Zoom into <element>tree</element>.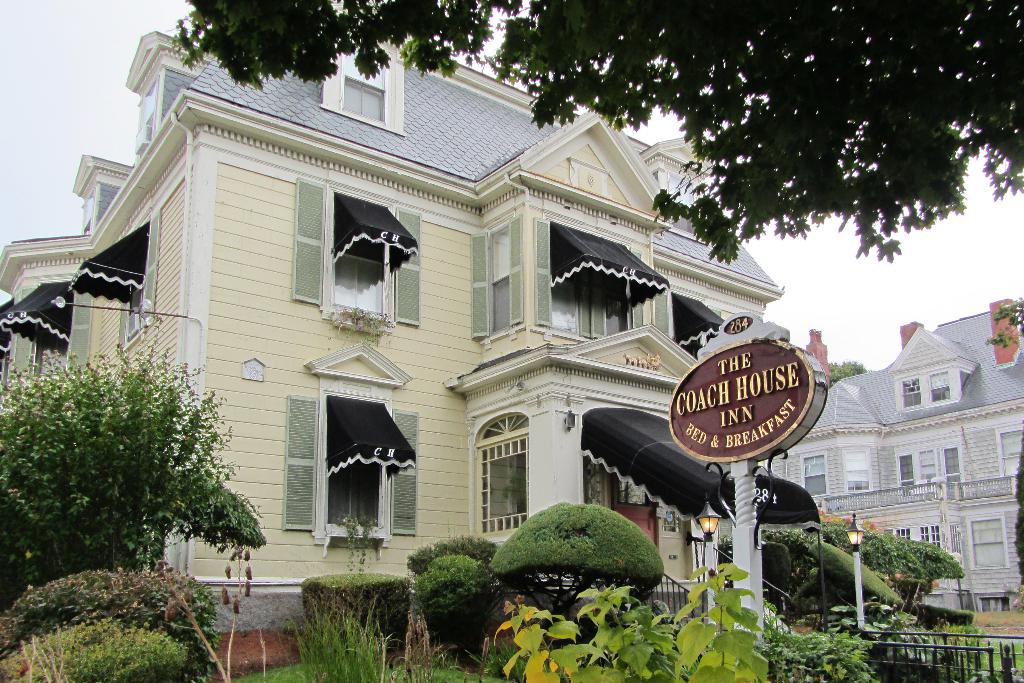
Zoom target: Rect(492, 495, 666, 614).
